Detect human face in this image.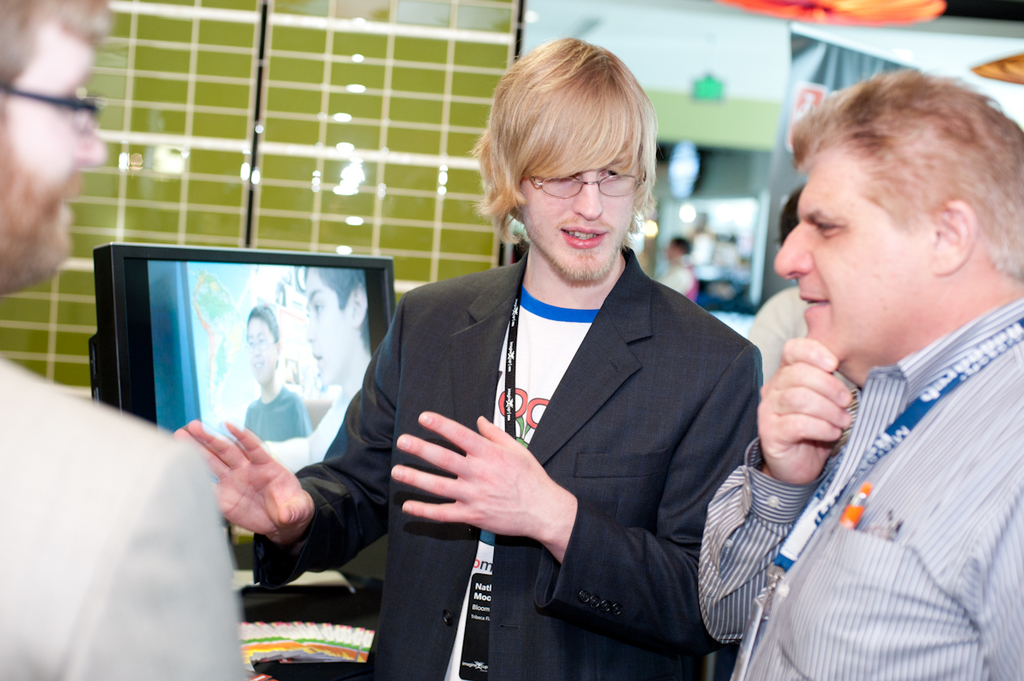
Detection: <bbox>247, 322, 276, 382</bbox>.
